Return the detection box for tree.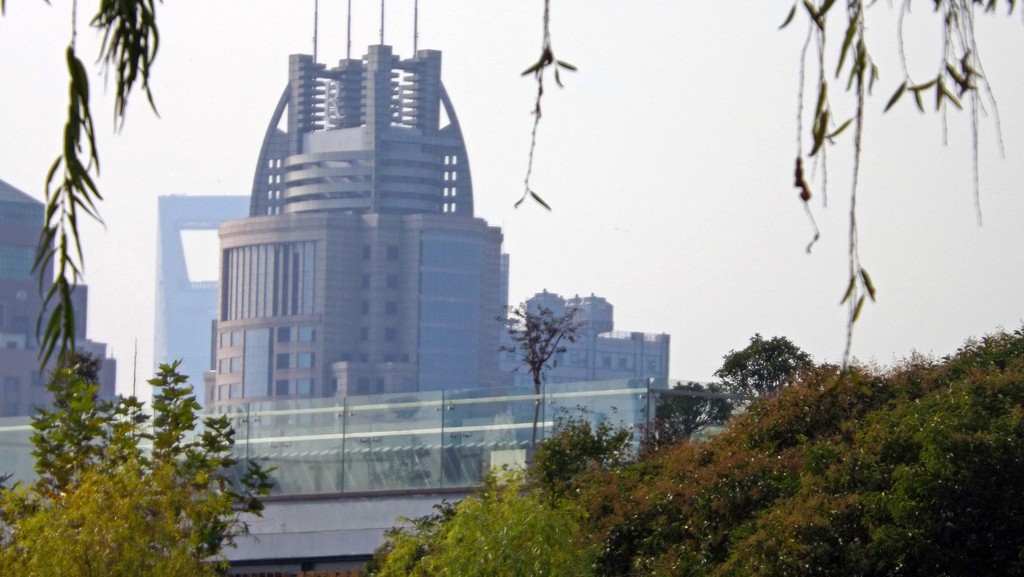
[x1=0, y1=346, x2=287, y2=574].
